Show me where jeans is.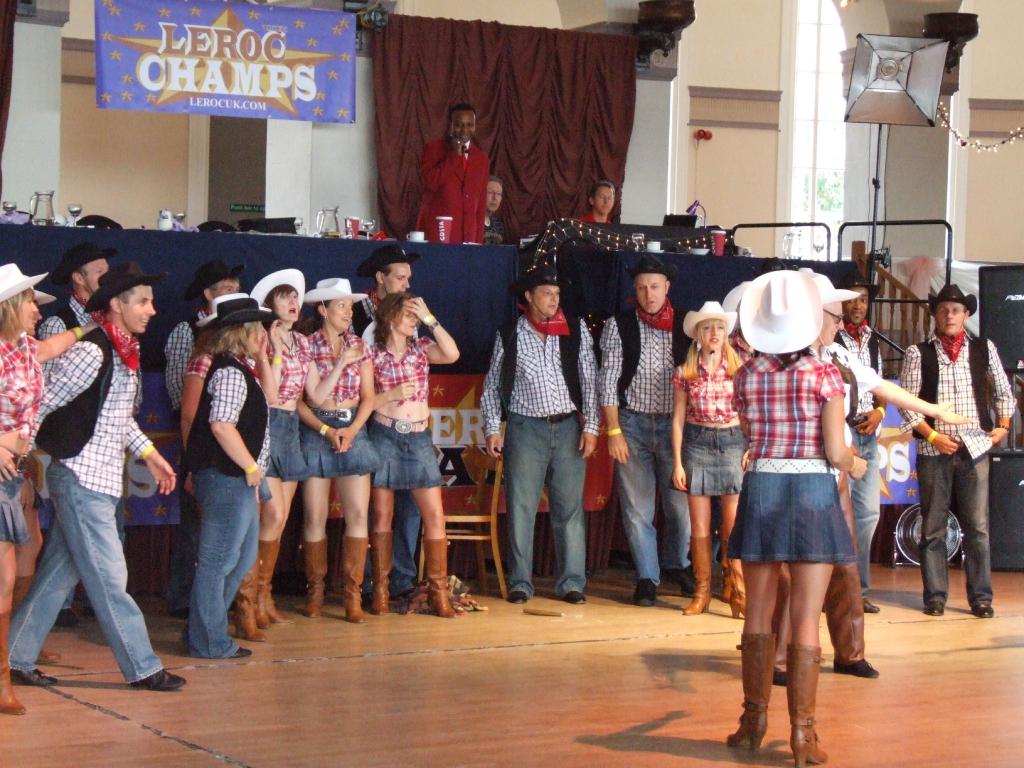
jeans is at rect(285, 415, 382, 477).
